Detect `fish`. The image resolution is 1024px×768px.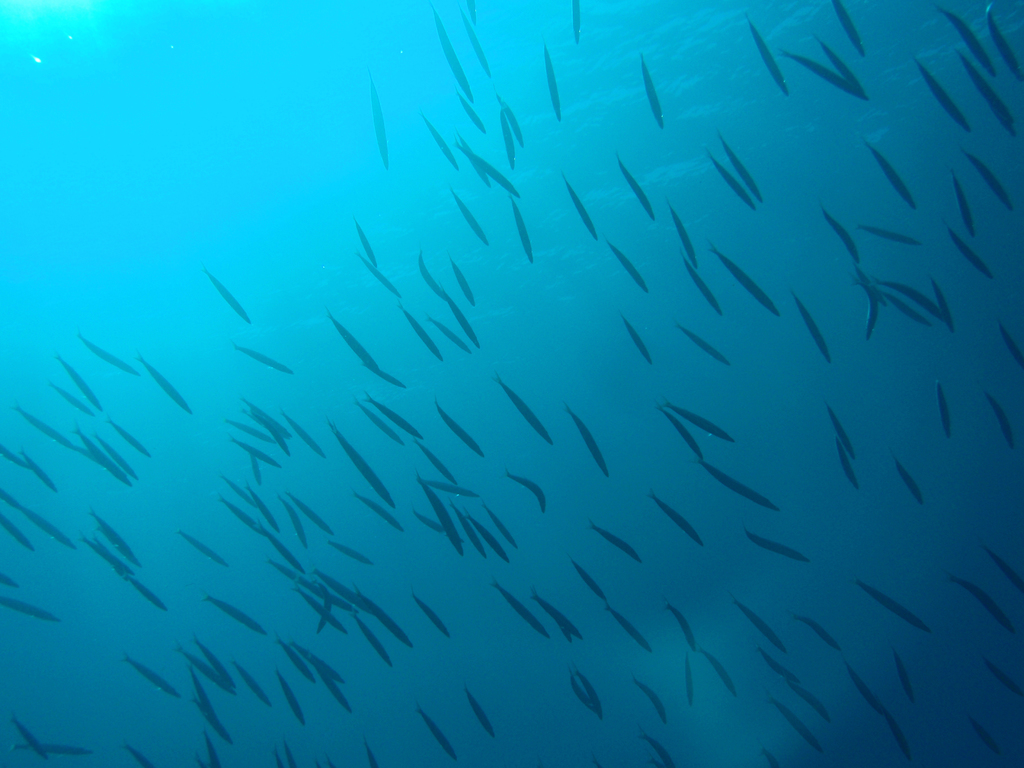
left=9, top=403, right=75, bottom=448.
